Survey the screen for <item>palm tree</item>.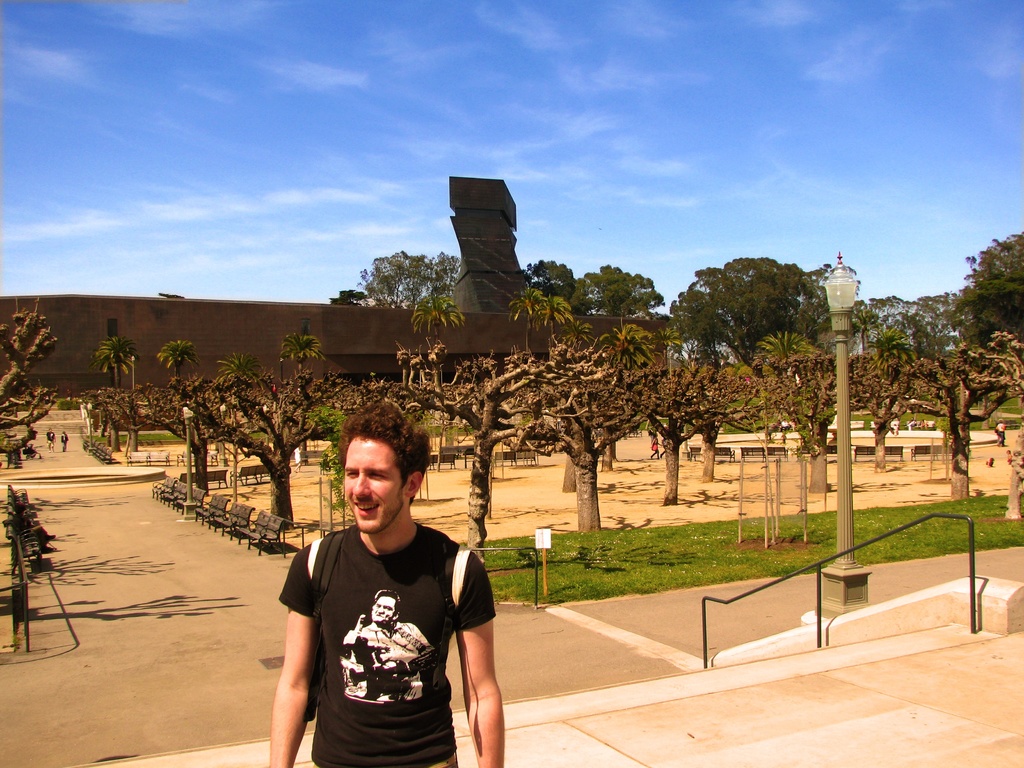
Survey found: (880,349,929,513).
